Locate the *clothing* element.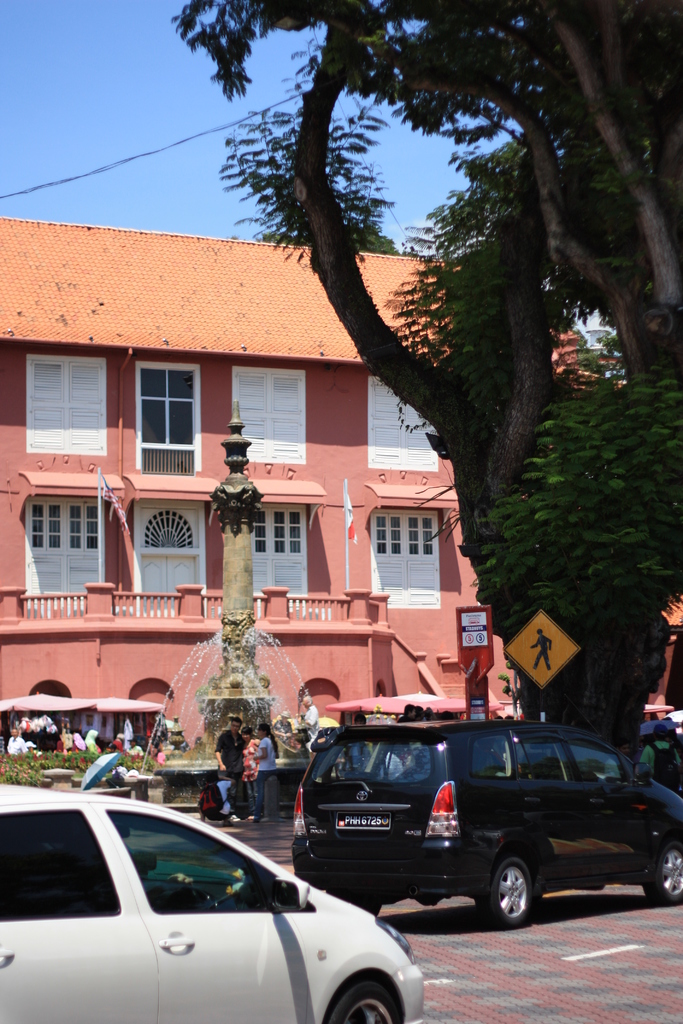
Element bbox: BBox(160, 748, 165, 769).
